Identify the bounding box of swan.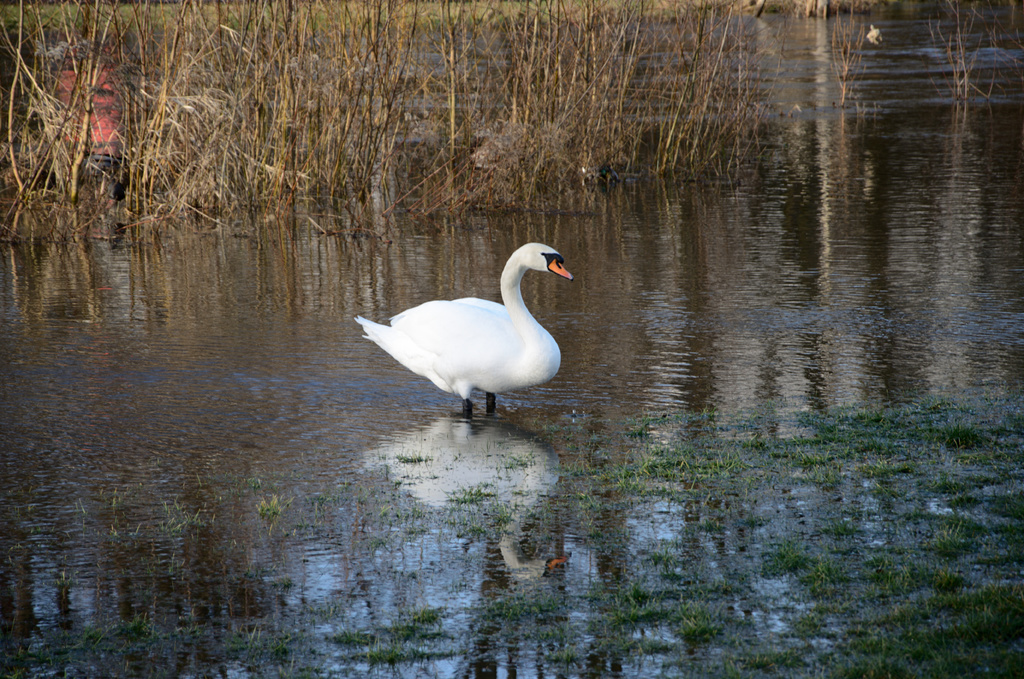
bbox(863, 21, 883, 45).
